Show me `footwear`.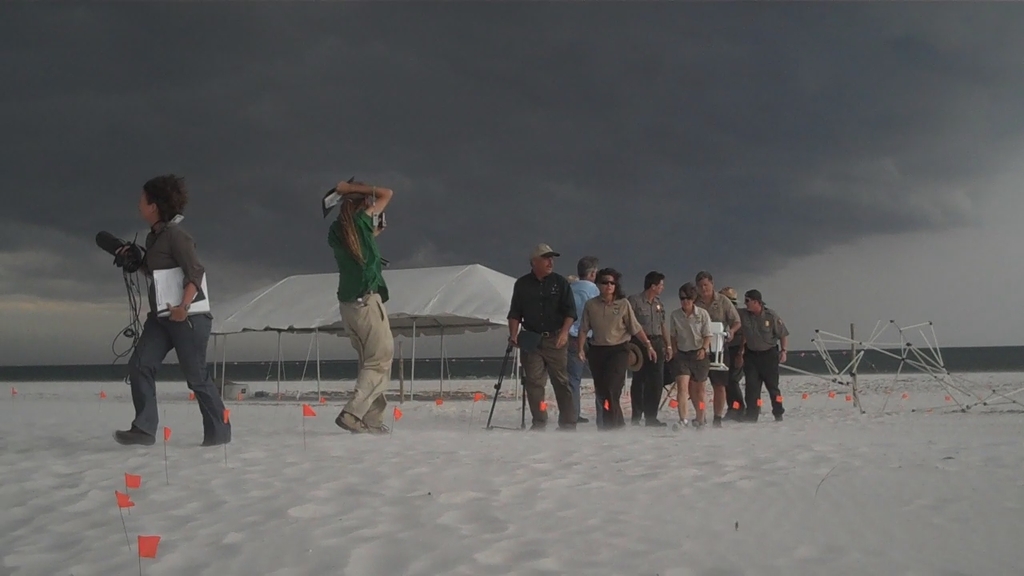
`footwear` is here: (728, 407, 738, 421).
